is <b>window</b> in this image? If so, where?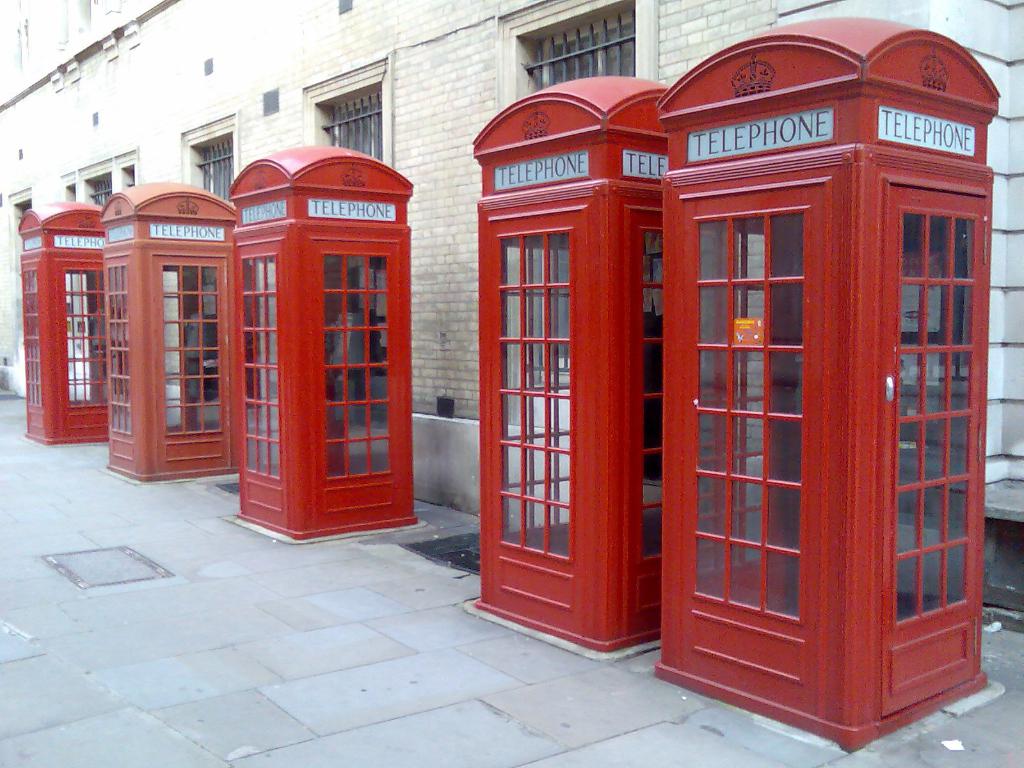
Yes, at select_region(6, 191, 36, 364).
